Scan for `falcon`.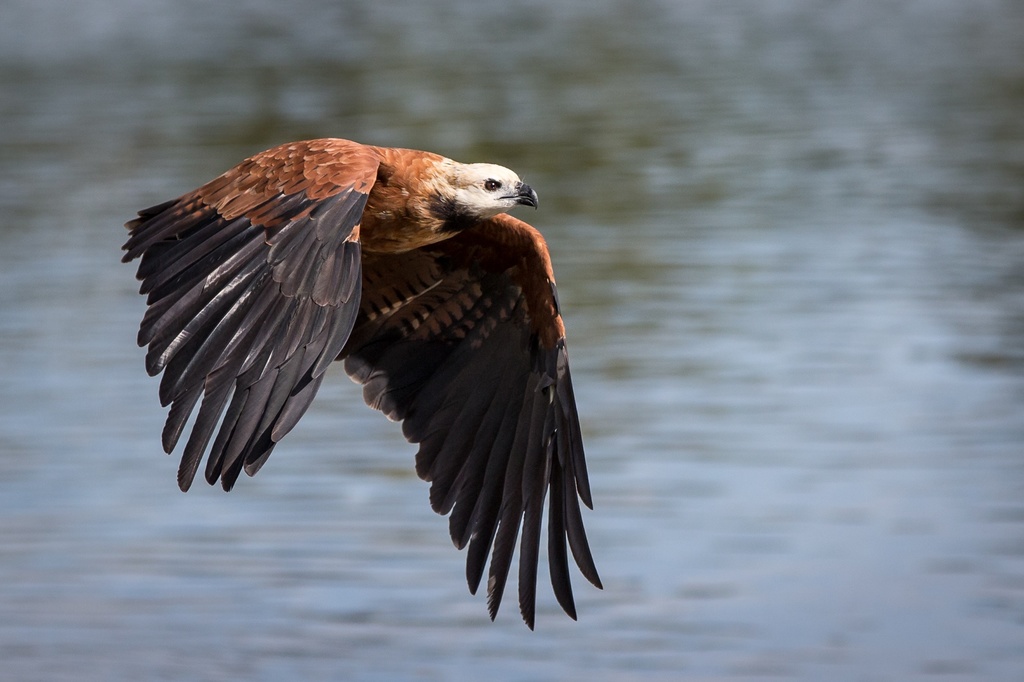
Scan result: 122, 136, 602, 640.
